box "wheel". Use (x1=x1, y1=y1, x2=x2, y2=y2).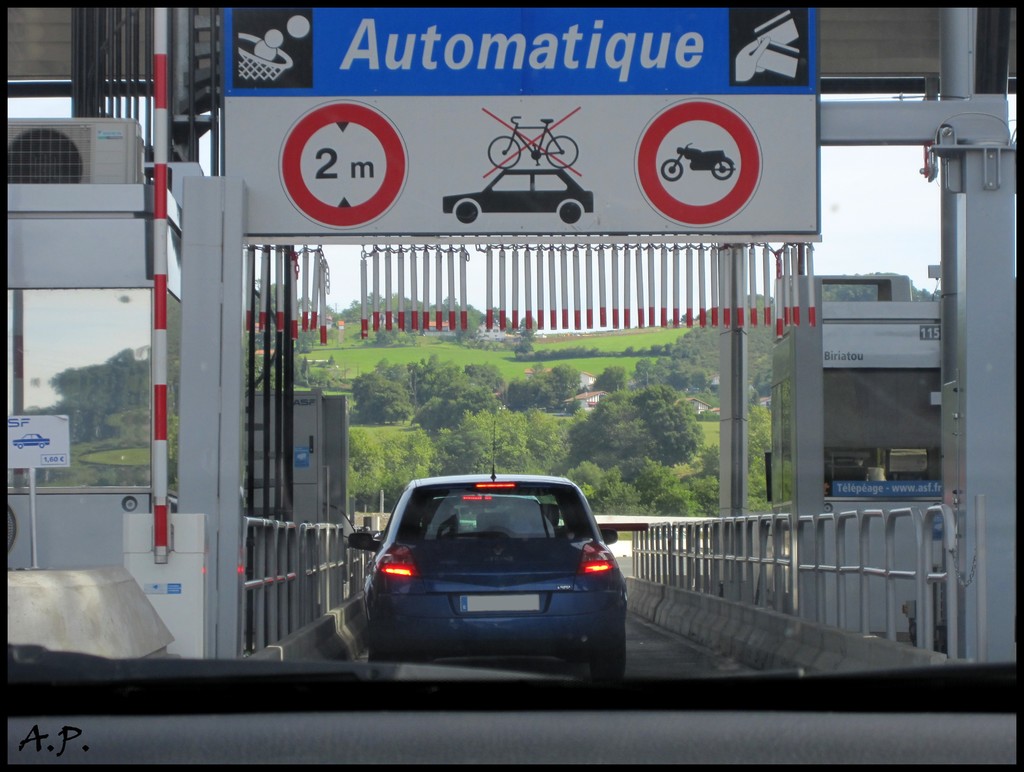
(x1=547, y1=136, x2=582, y2=168).
